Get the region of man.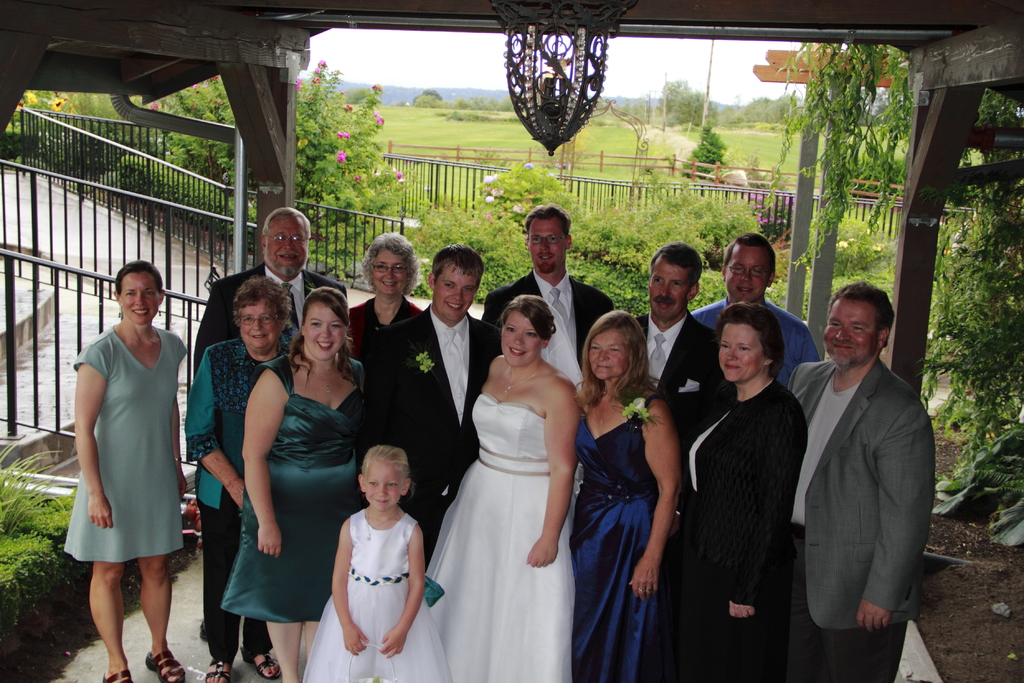
<box>774,245,942,682</box>.
